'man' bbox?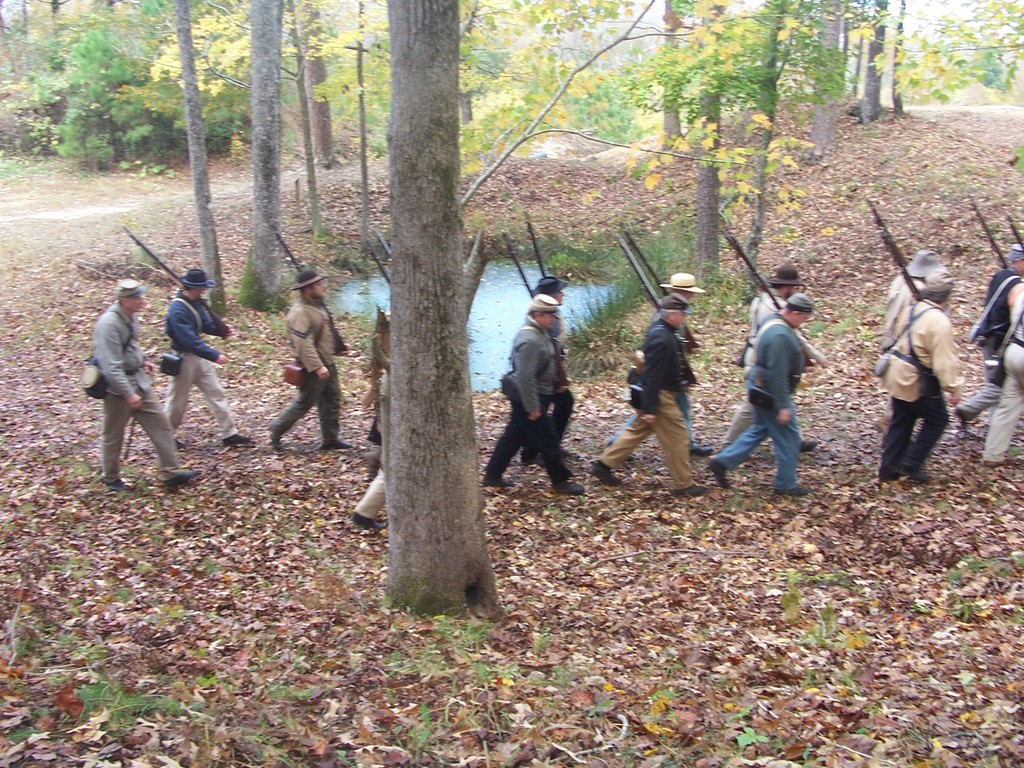
[left=348, top=362, right=390, bottom=528]
